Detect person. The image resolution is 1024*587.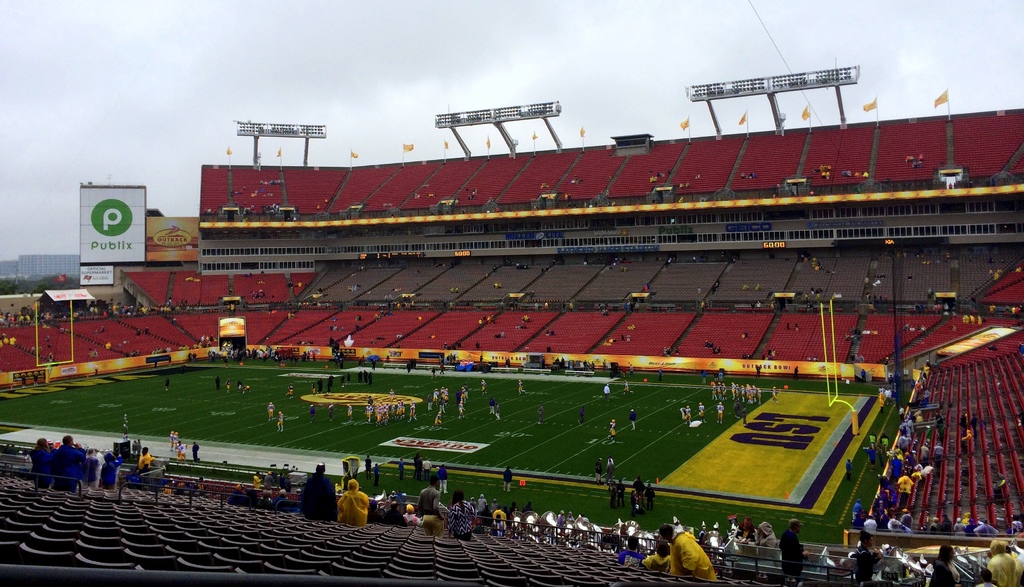
locate(849, 463, 852, 482).
